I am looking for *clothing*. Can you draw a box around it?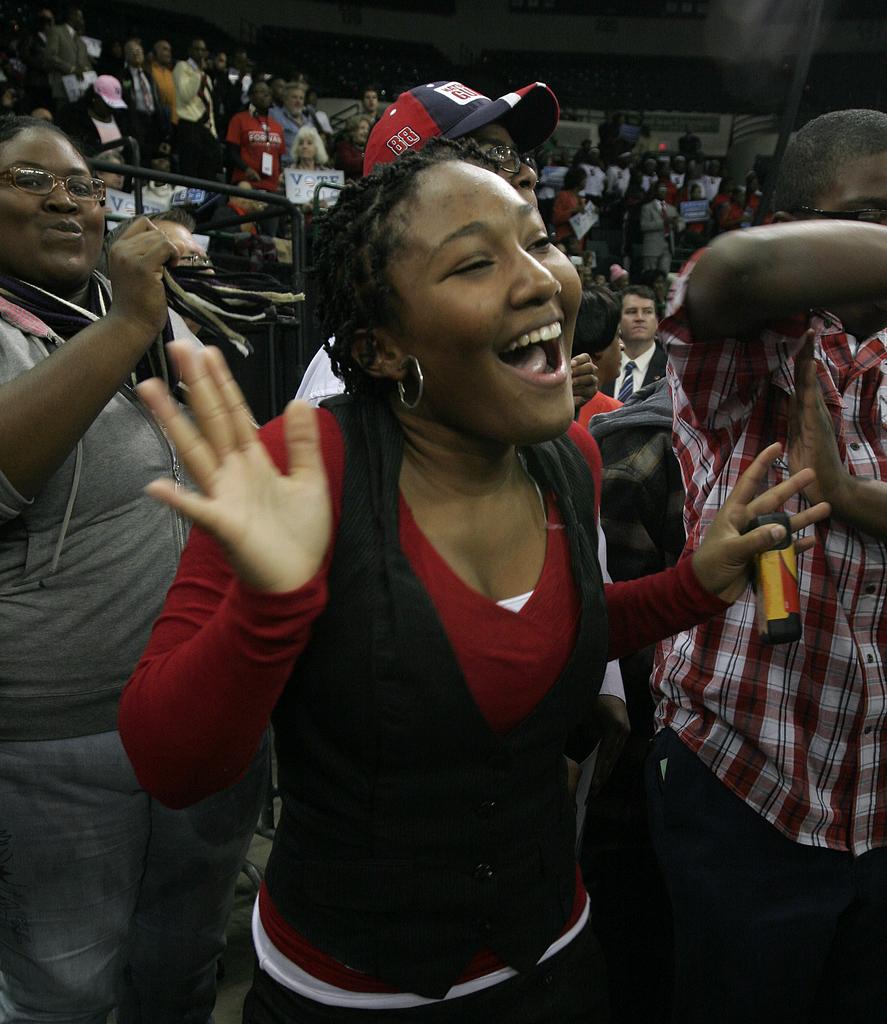
Sure, the bounding box is BBox(211, 120, 305, 194).
